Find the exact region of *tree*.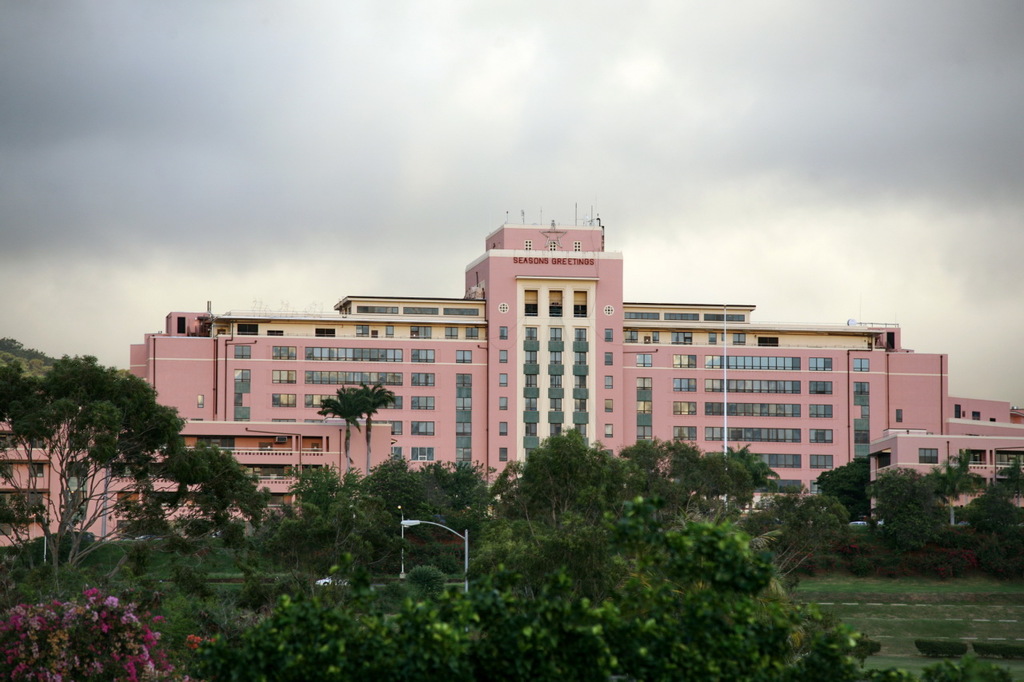
Exact region: bbox=(968, 454, 1023, 541).
